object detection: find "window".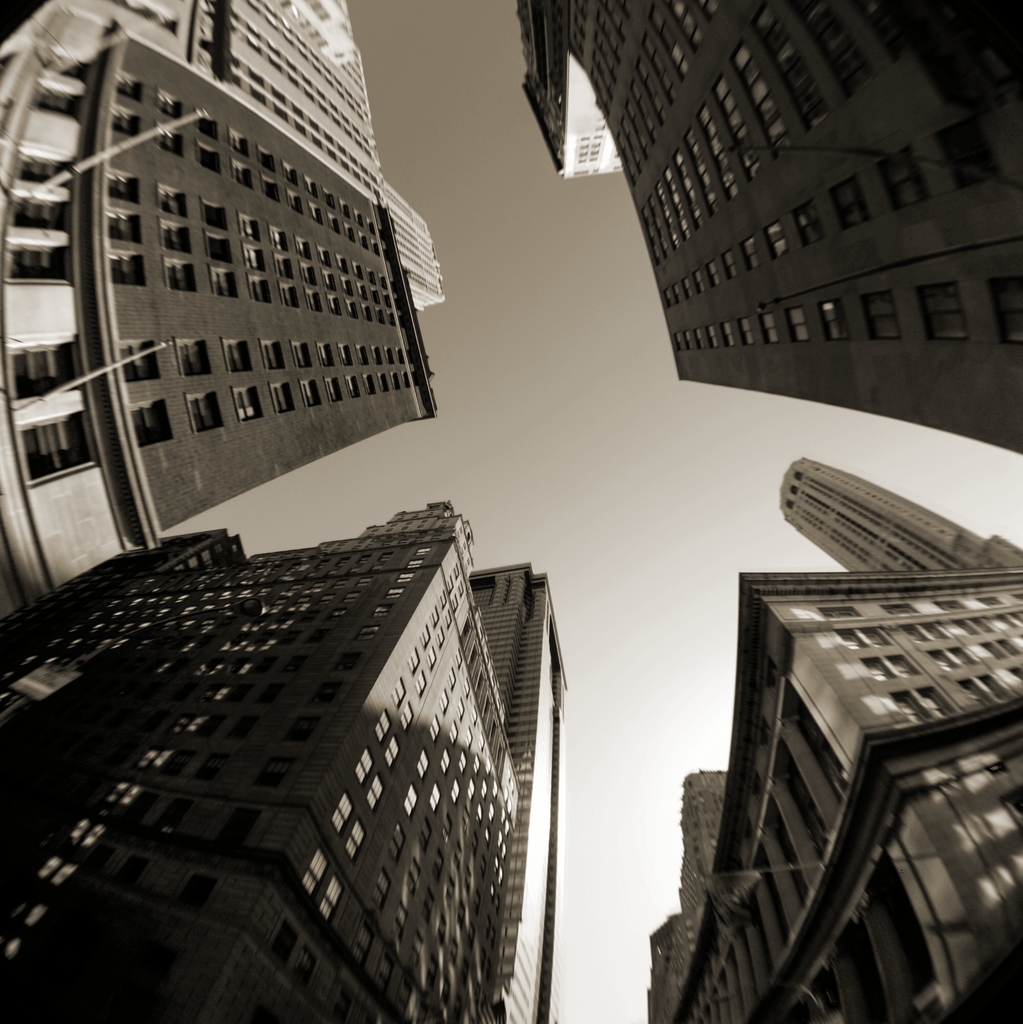
360/770/389/808.
